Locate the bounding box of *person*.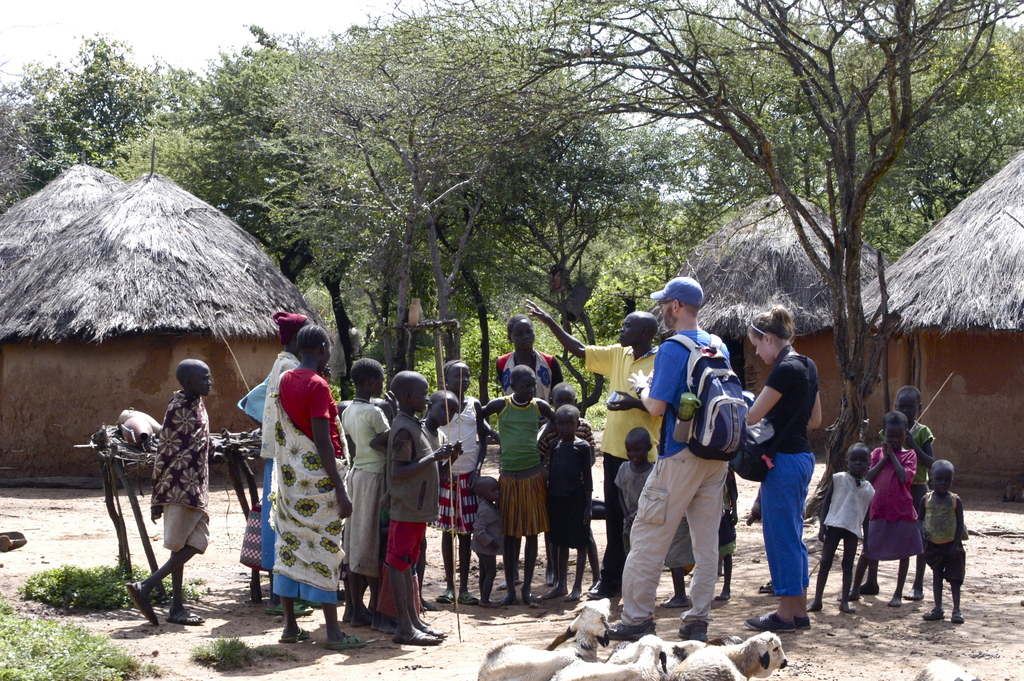
Bounding box: 612/427/659/561.
